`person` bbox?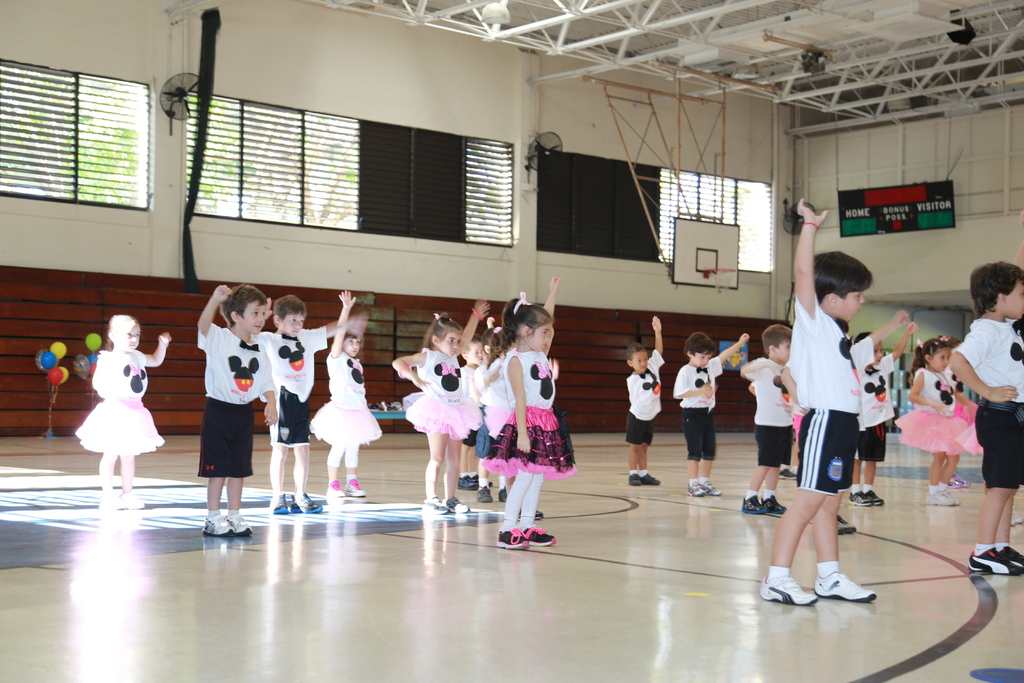
[626,312,661,484]
